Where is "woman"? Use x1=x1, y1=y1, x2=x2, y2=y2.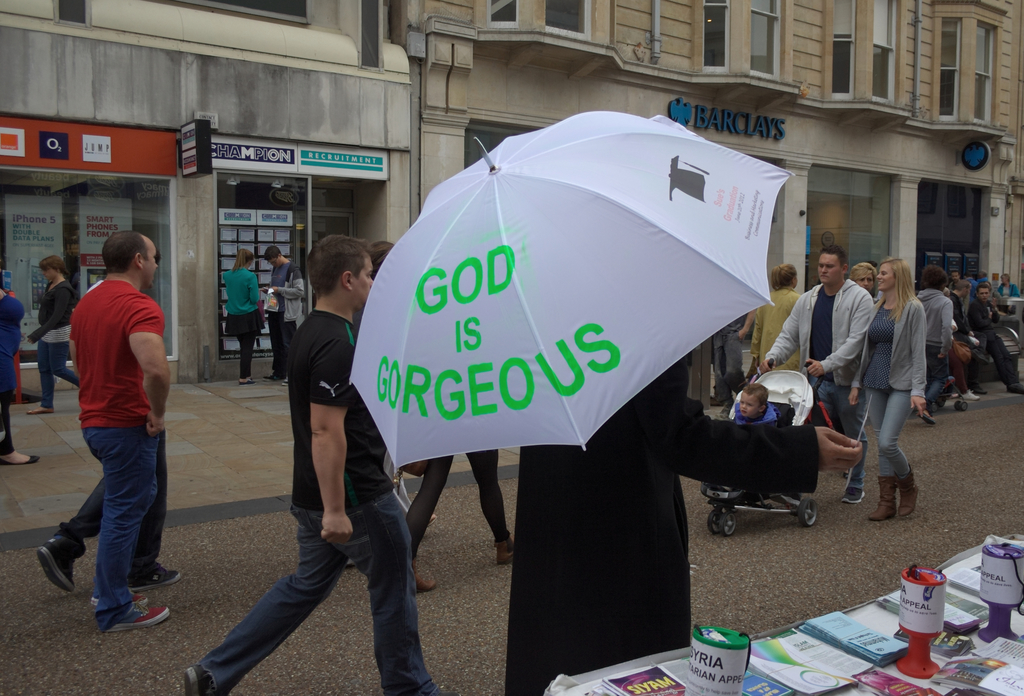
x1=996, y1=275, x2=1021, y2=298.
